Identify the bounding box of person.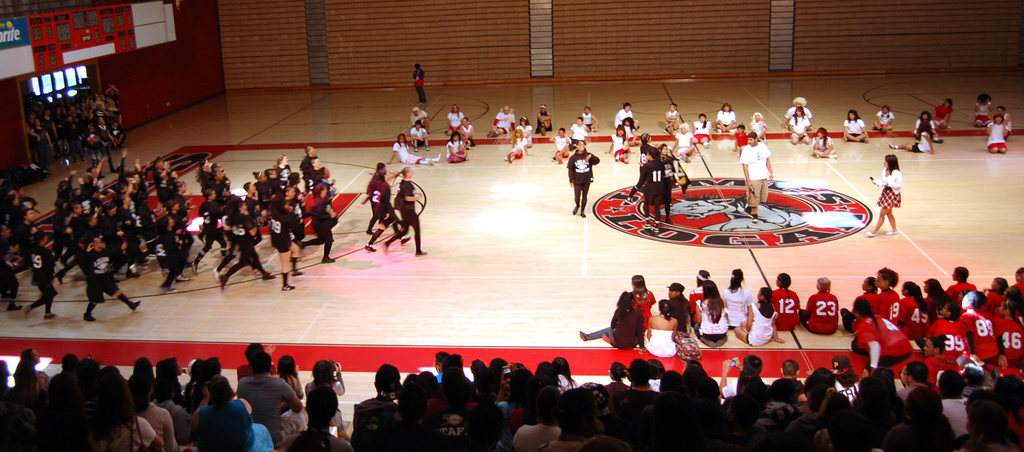
[408,119,430,149].
